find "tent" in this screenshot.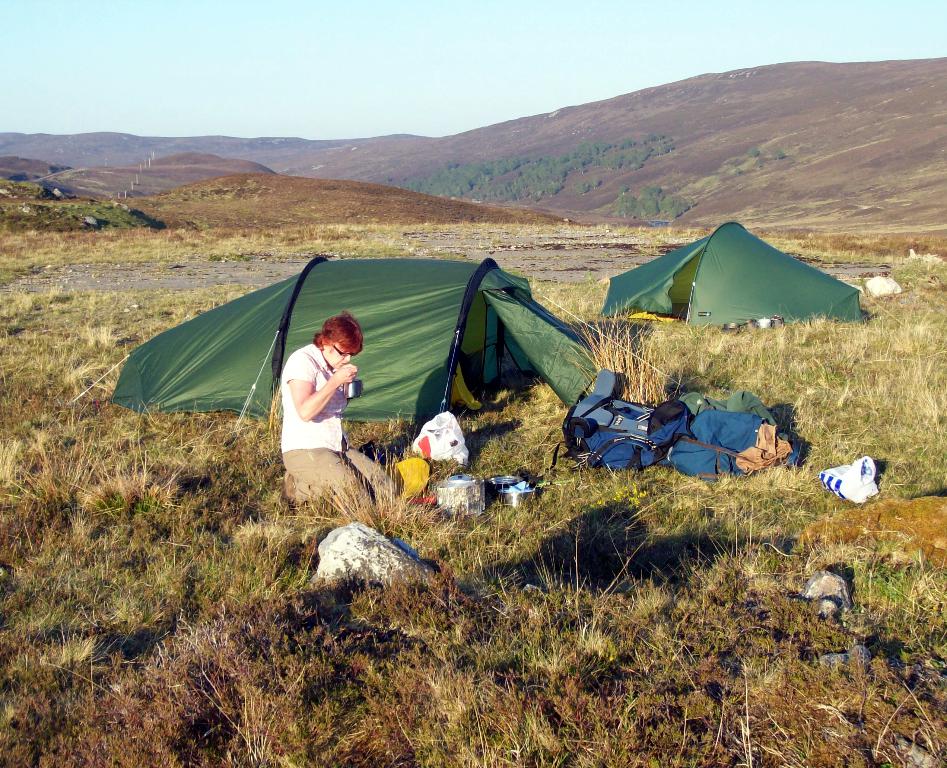
The bounding box for "tent" is (584, 211, 868, 318).
